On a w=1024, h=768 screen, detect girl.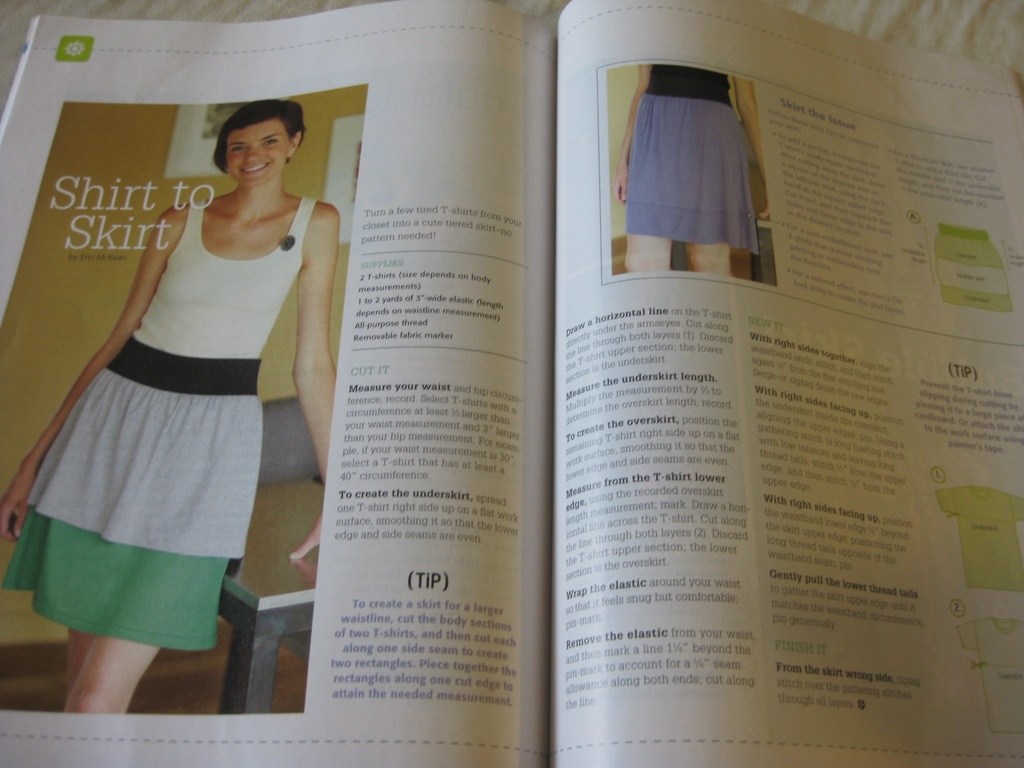
<box>610,60,772,274</box>.
